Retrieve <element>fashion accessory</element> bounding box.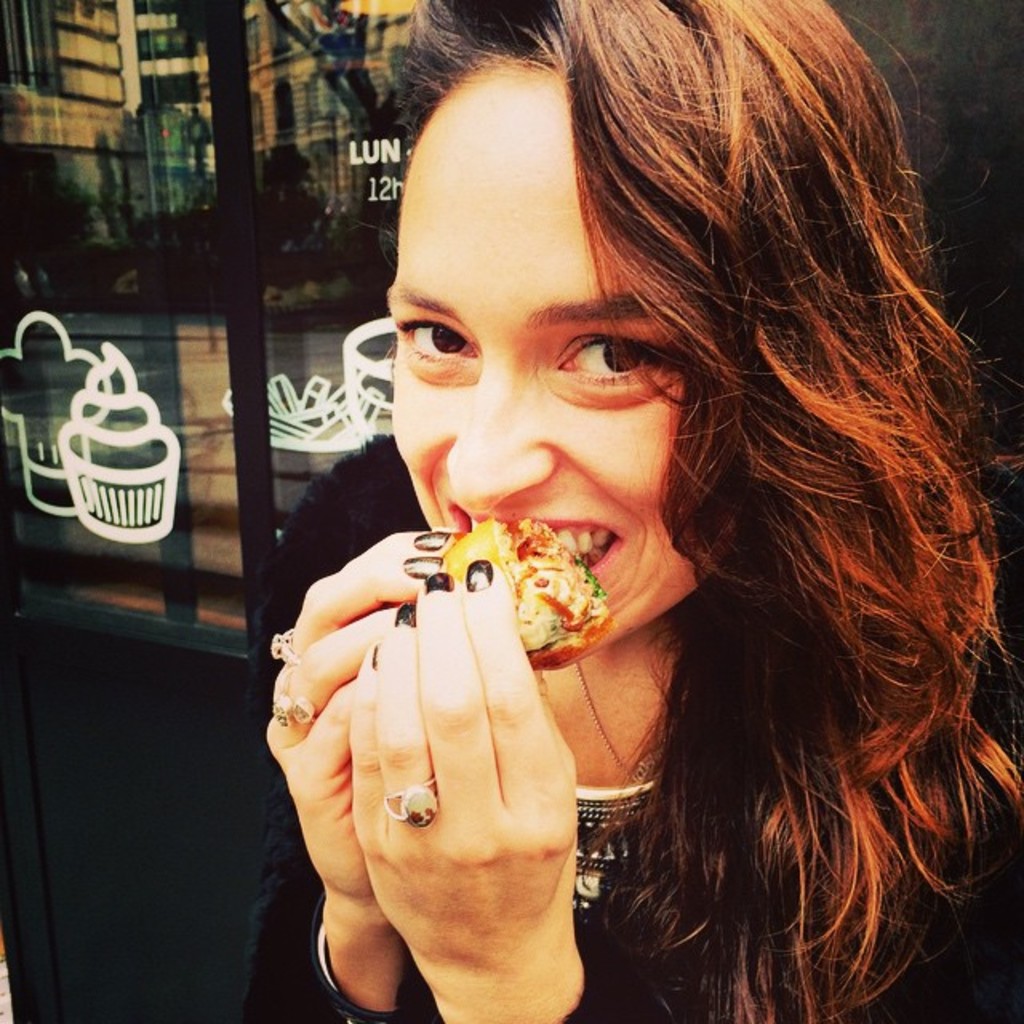
Bounding box: box=[573, 781, 658, 902].
